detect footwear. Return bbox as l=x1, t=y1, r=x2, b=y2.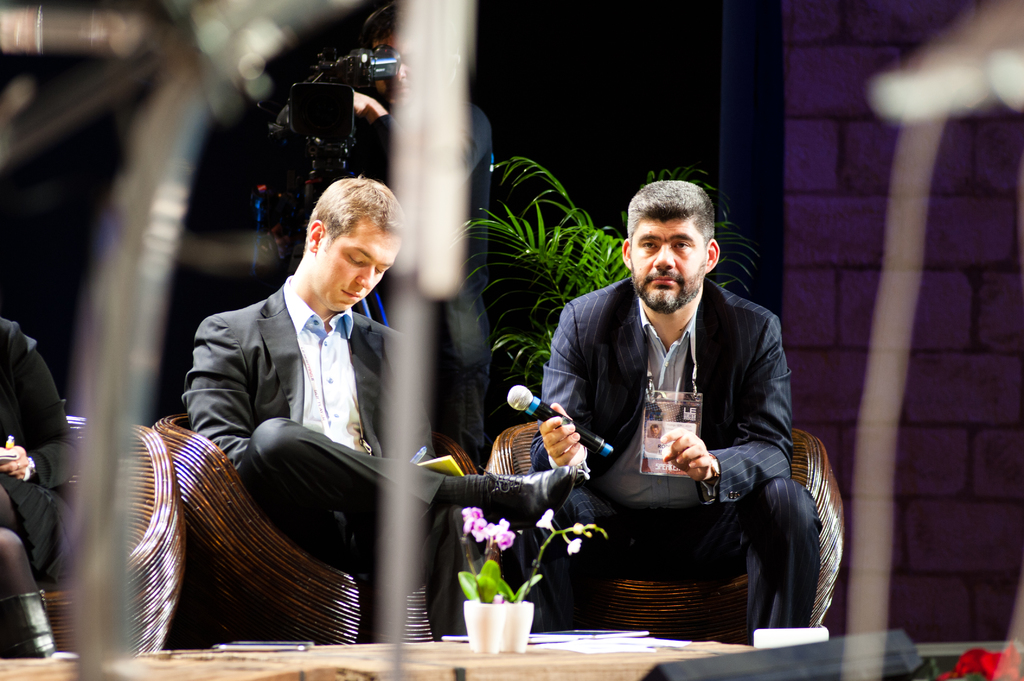
l=0, t=588, r=61, b=660.
